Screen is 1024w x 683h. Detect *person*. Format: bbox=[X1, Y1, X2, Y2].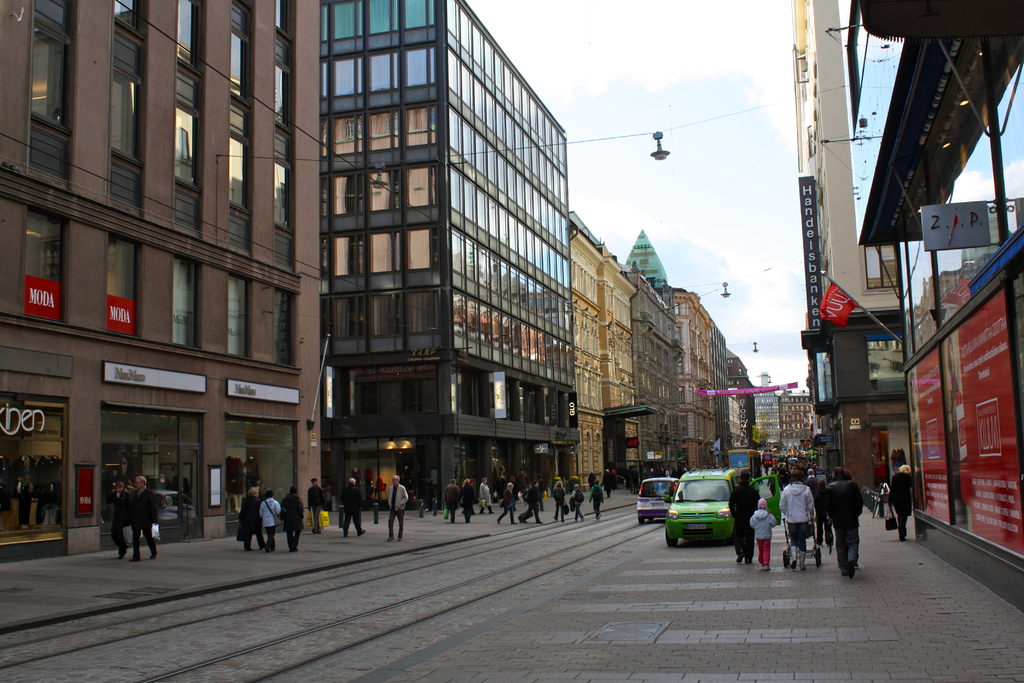
bbox=[777, 470, 814, 568].
